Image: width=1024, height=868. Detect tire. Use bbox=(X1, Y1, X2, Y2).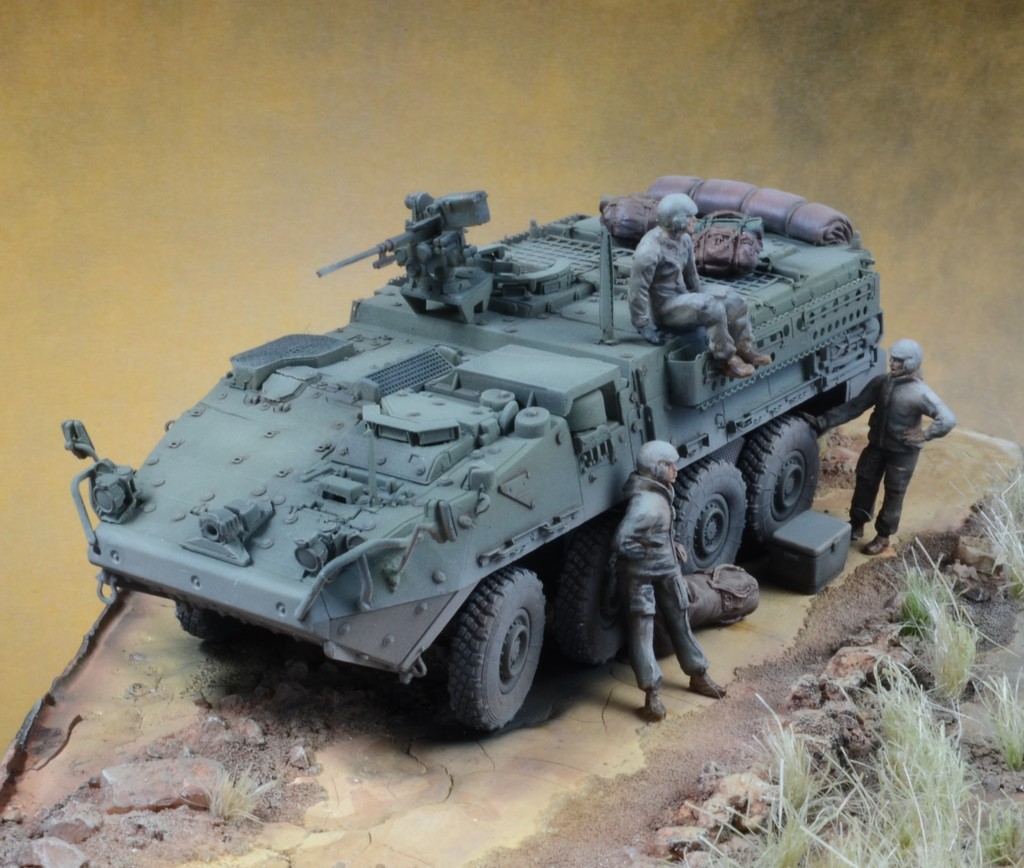
bbox=(177, 593, 220, 639).
